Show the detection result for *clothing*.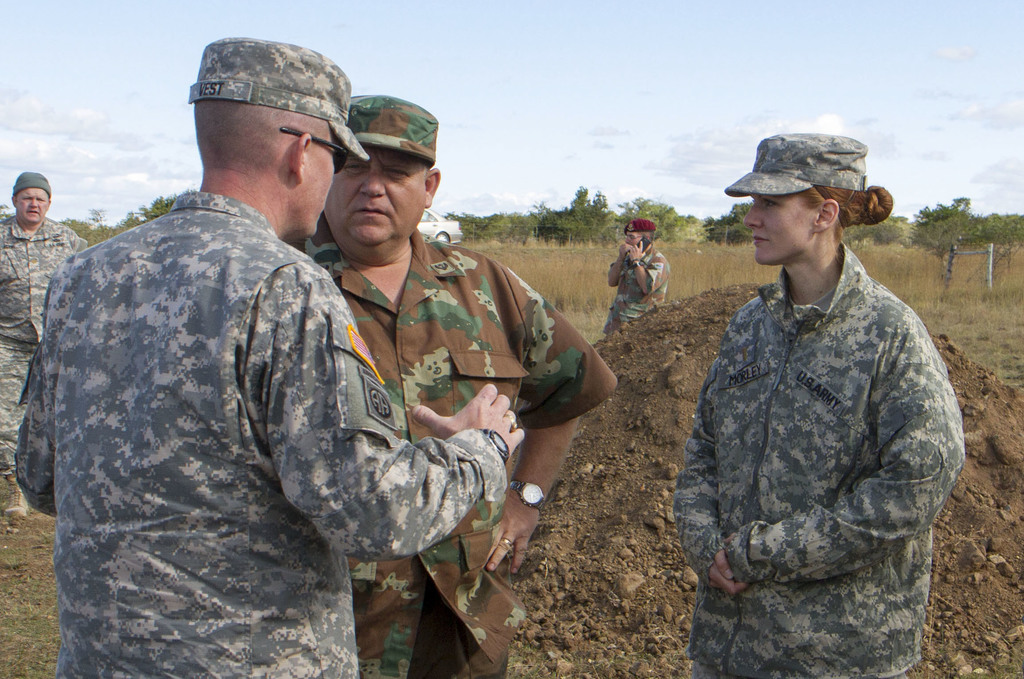
pyautogui.locateOnScreen(17, 190, 506, 678).
